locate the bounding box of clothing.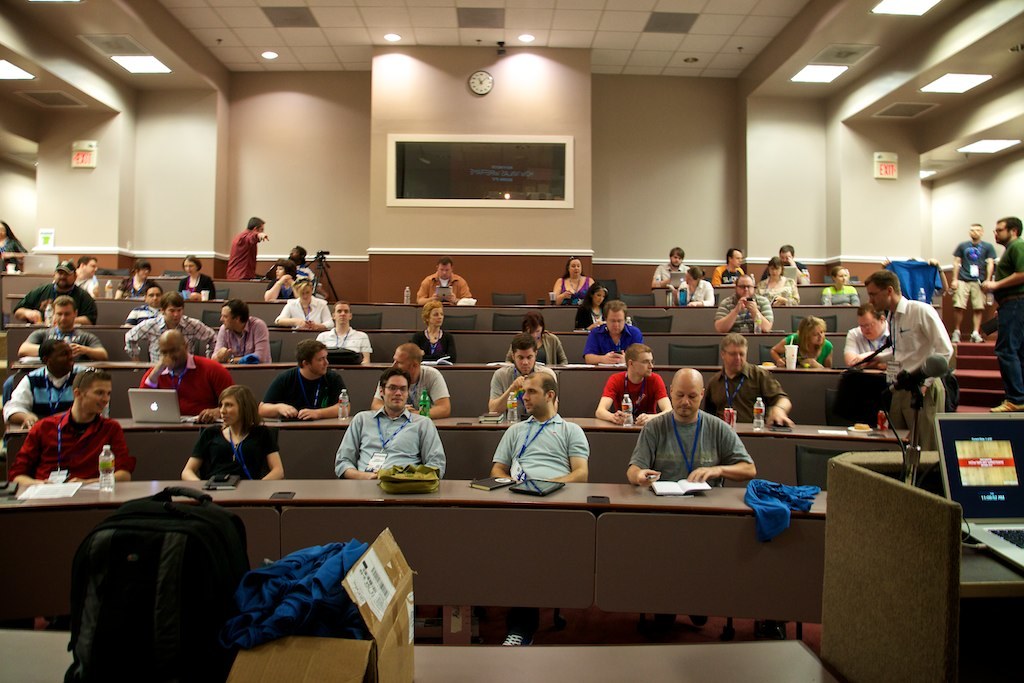
Bounding box: box=[271, 362, 348, 424].
